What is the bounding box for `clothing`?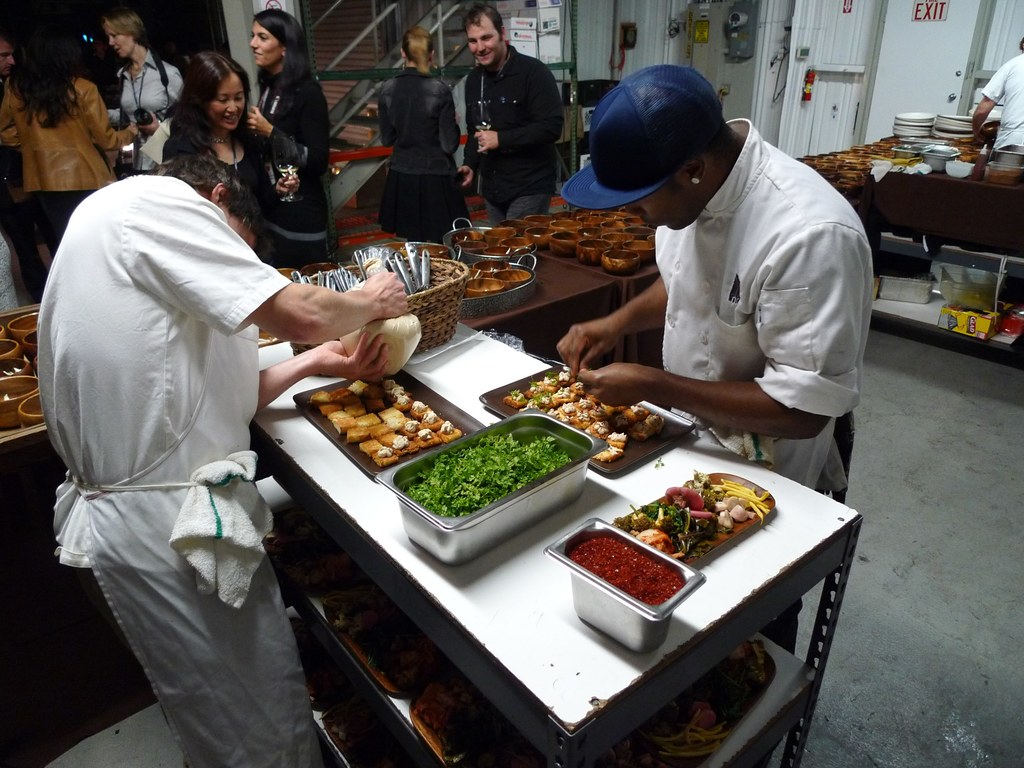
[981, 45, 1023, 150].
